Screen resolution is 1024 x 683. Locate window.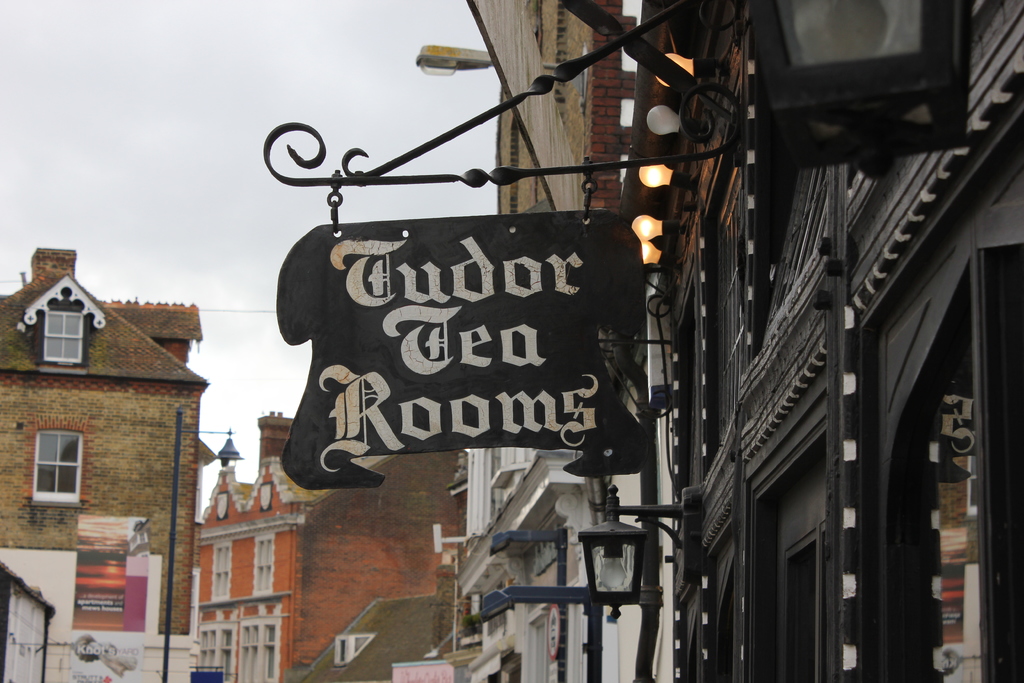
x1=221, y1=618, x2=281, y2=682.
